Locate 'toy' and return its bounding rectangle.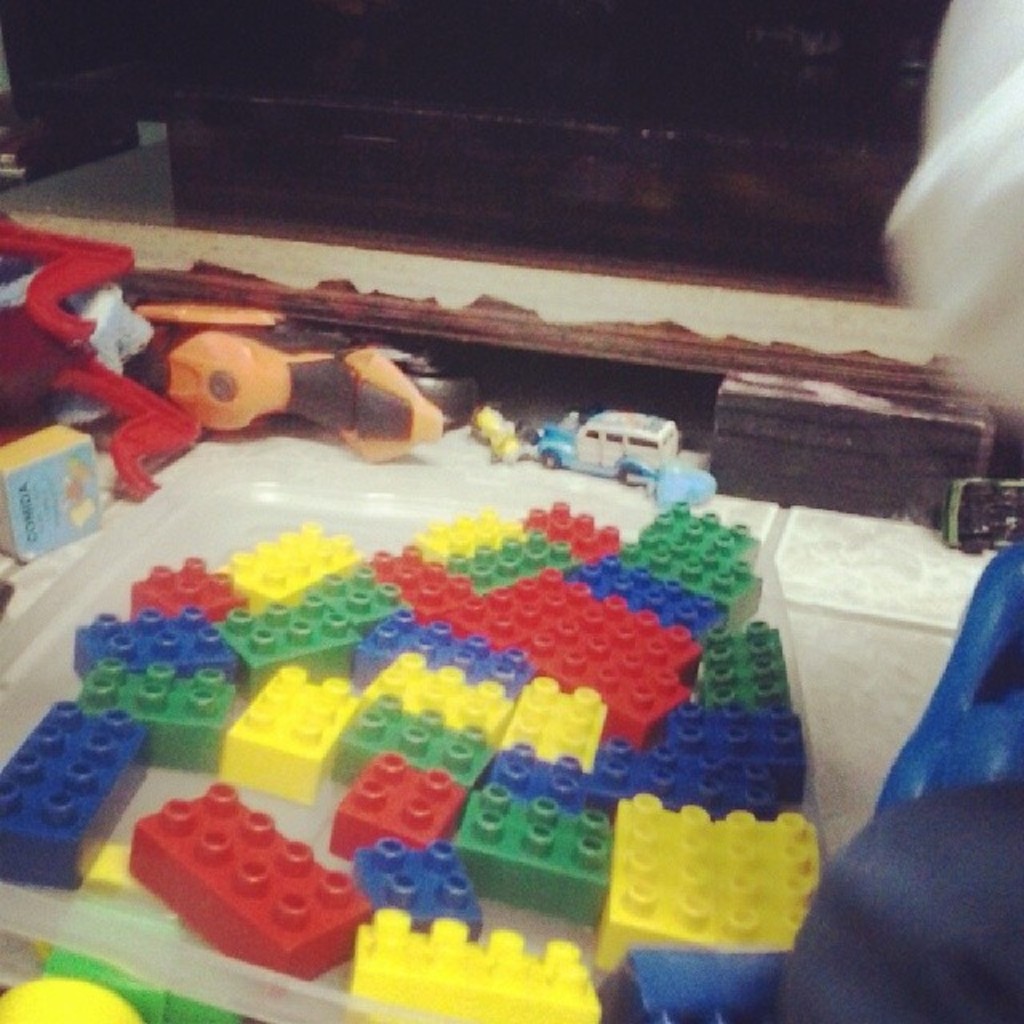
locate(544, 402, 691, 486).
